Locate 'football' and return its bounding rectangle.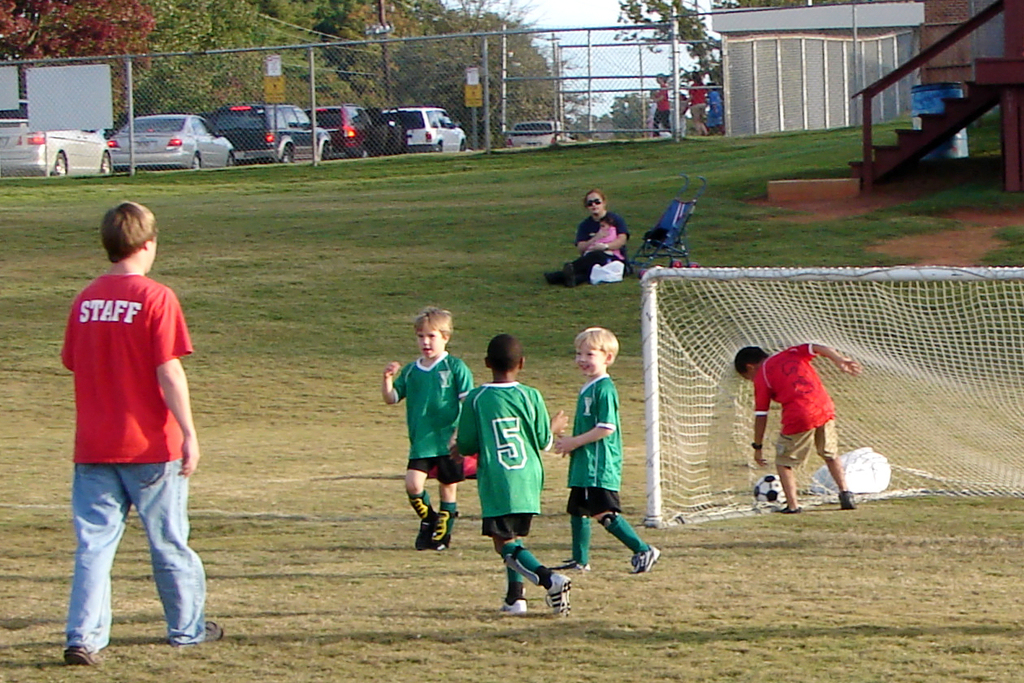
<bbox>753, 473, 789, 508</bbox>.
